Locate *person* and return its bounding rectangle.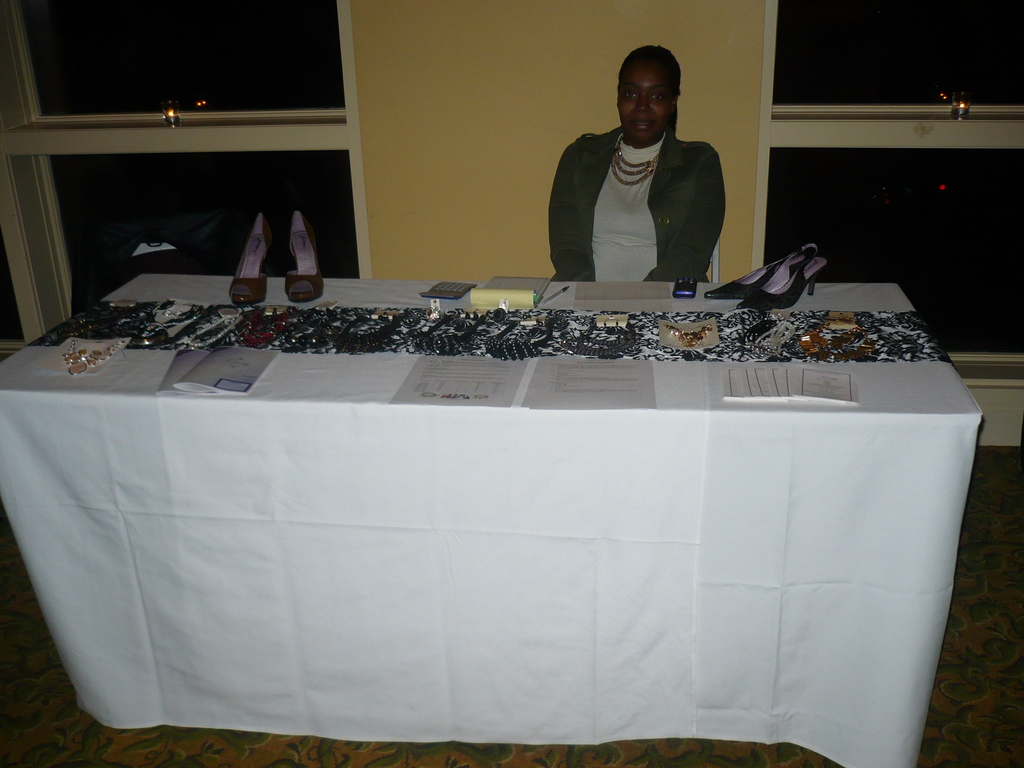
bbox=[542, 44, 737, 308].
